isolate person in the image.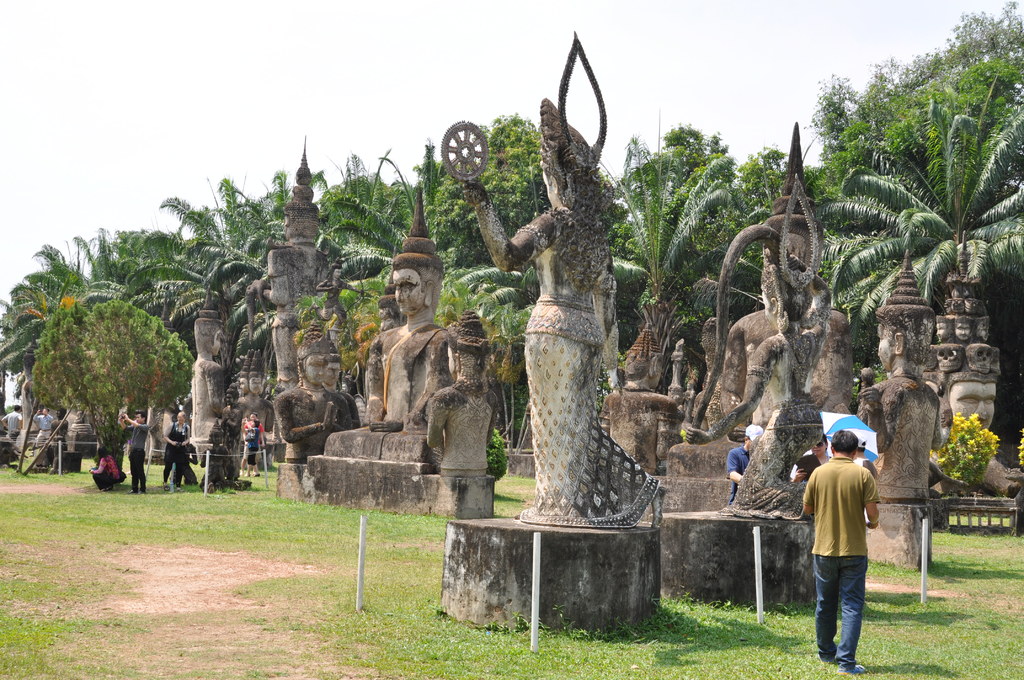
Isolated region: l=440, t=27, r=664, b=530.
